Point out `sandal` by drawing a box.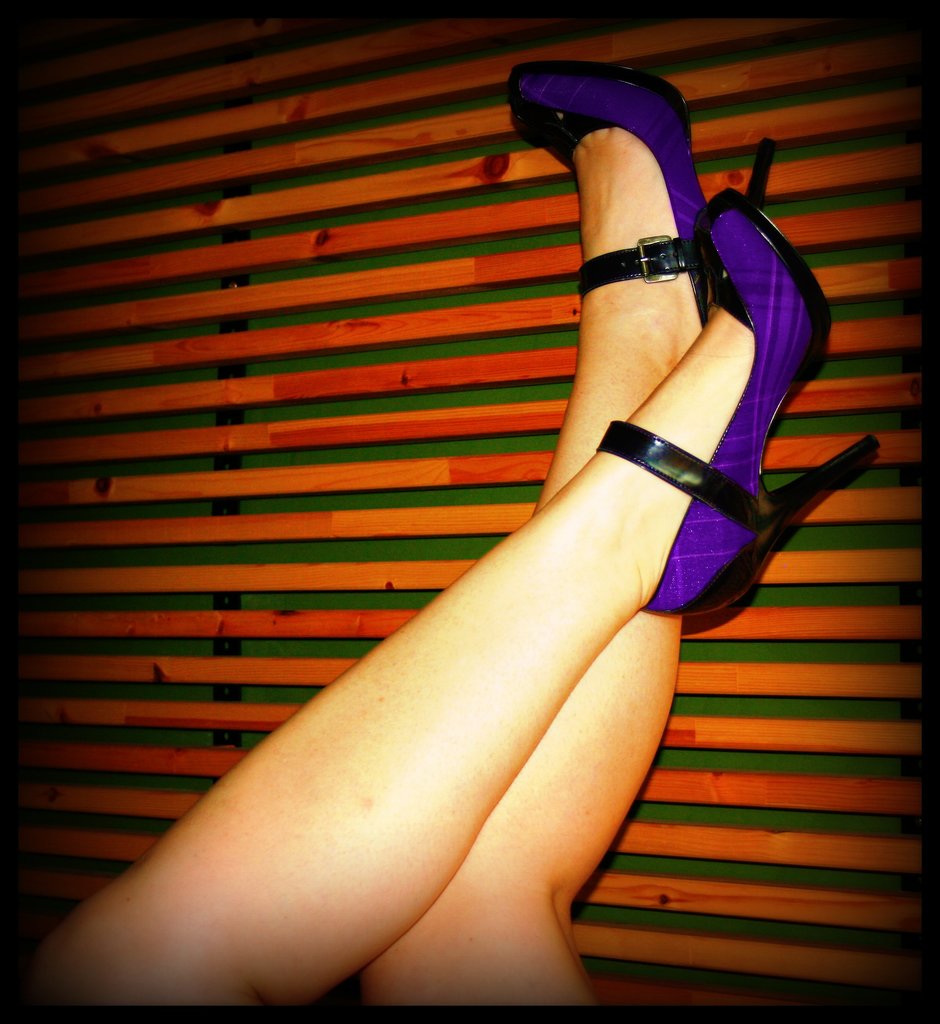
506:59:696:326.
